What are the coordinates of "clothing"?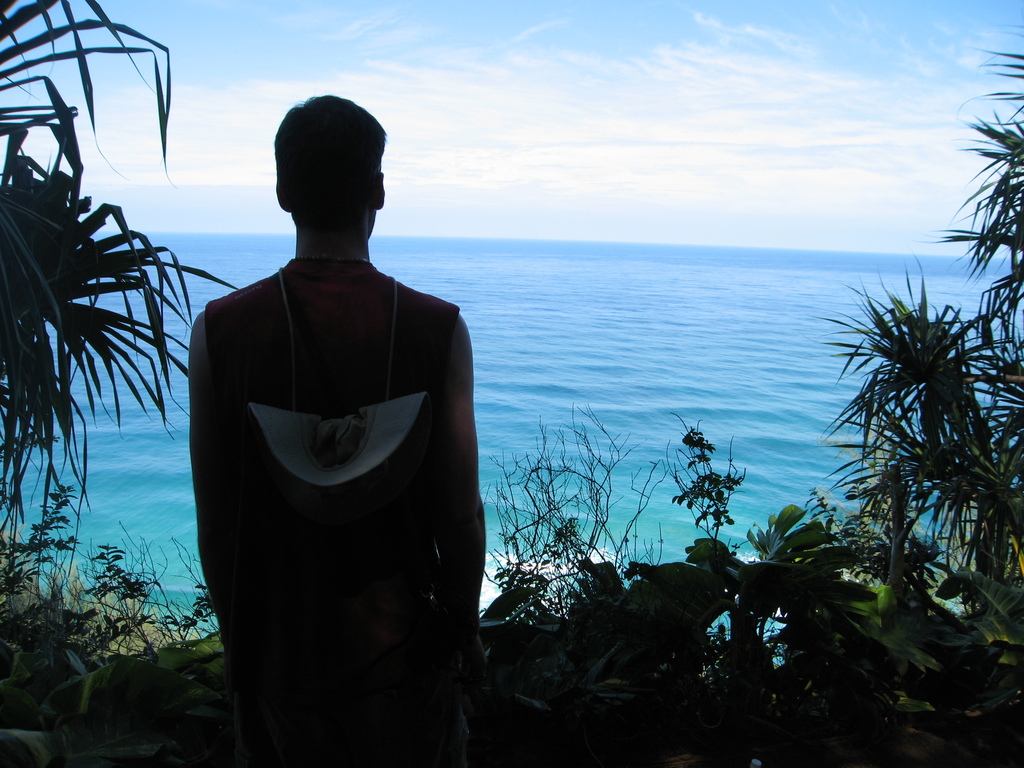
<region>184, 166, 486, 764</region>.
